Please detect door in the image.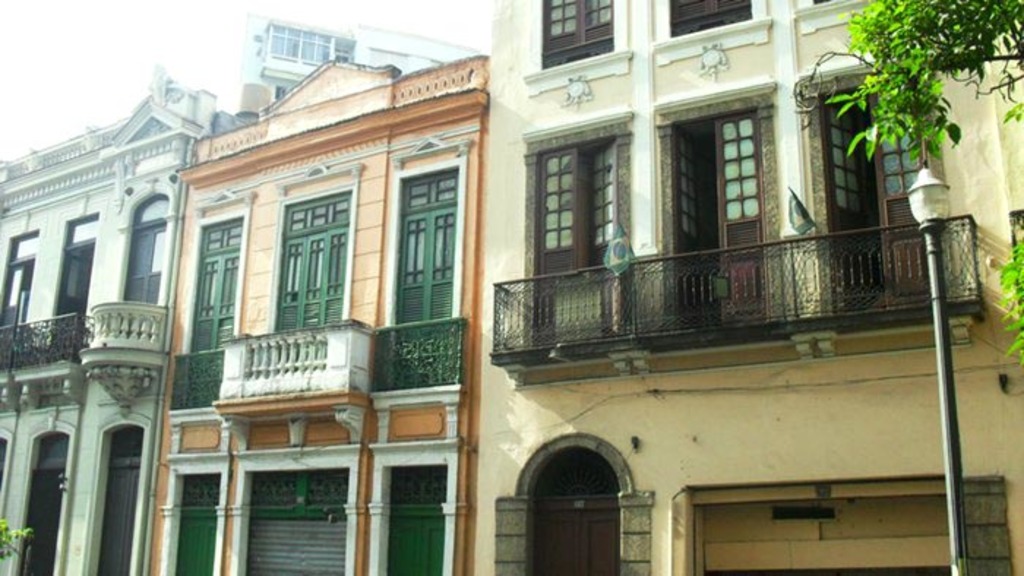
176, 519, 217, 575.
